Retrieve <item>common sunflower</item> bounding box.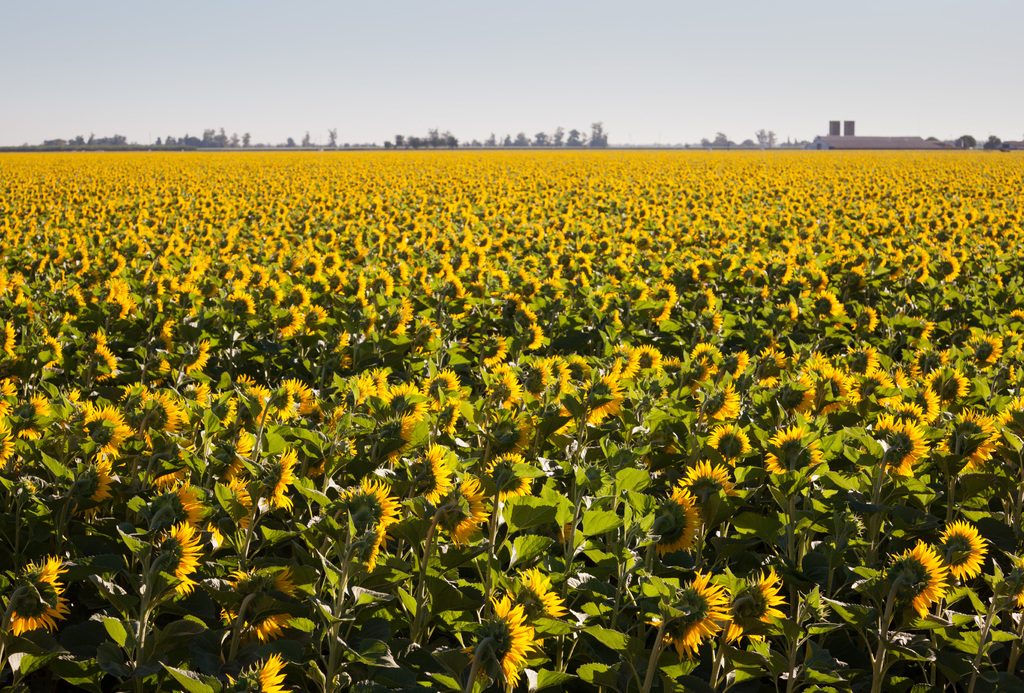
Bounding box: crop(340, 479, 390, 534).
